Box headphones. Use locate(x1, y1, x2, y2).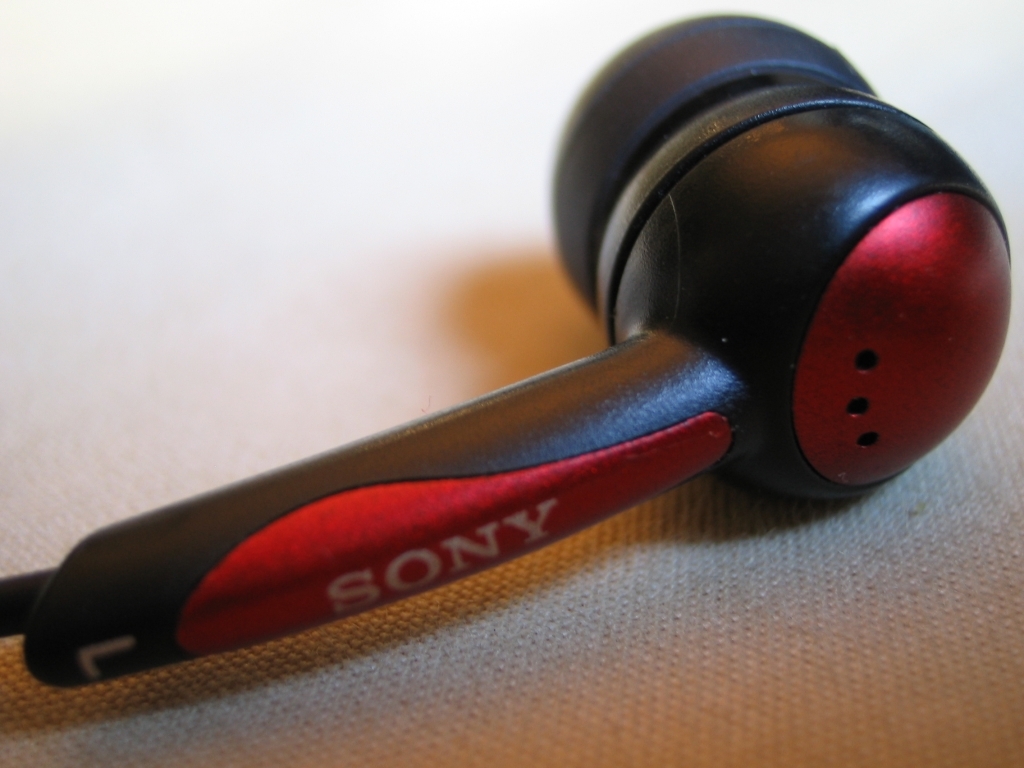
locate(0, 14, 1023, 688).
